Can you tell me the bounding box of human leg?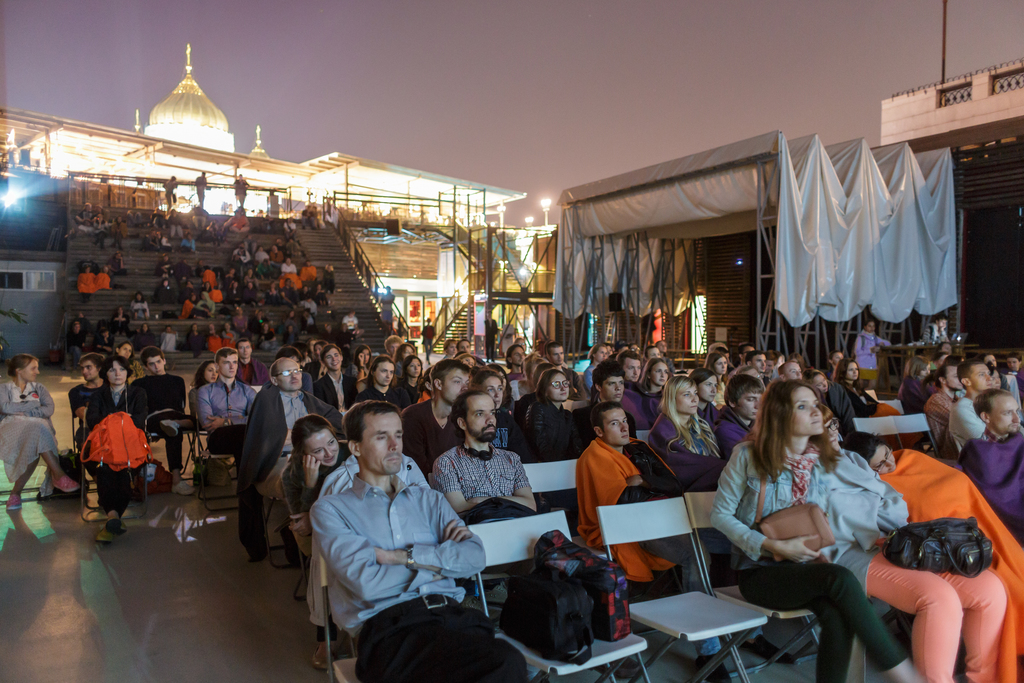
863, 555, 959, 682.
